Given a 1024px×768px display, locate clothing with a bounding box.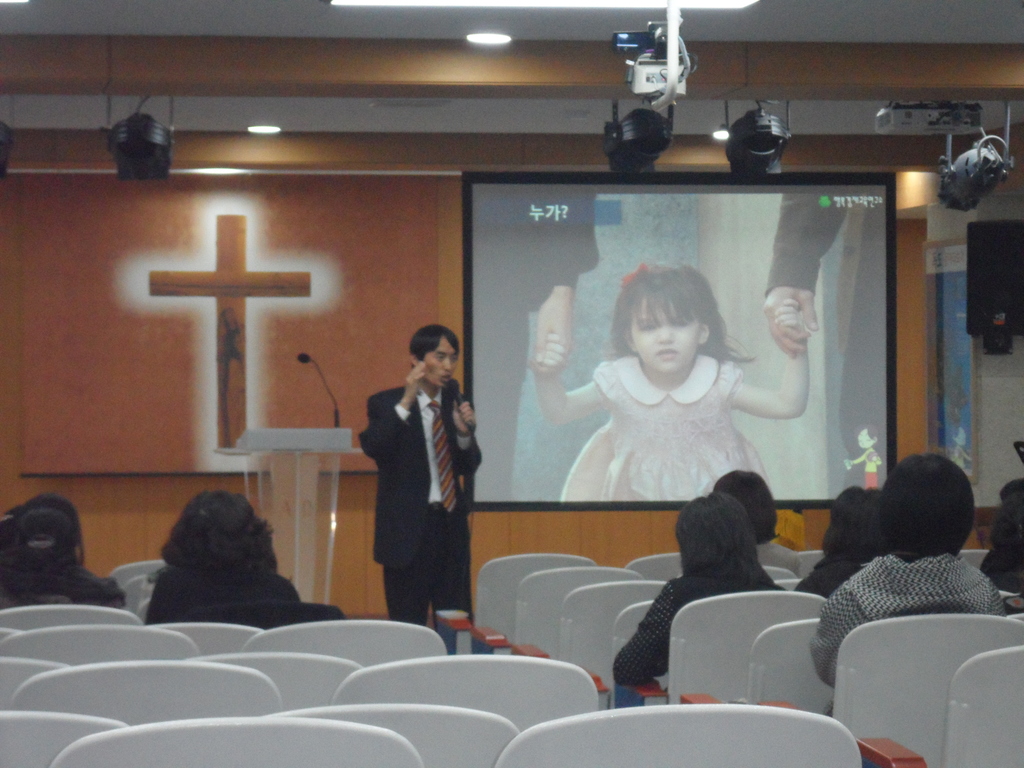
Located: [584,358,762,504].
